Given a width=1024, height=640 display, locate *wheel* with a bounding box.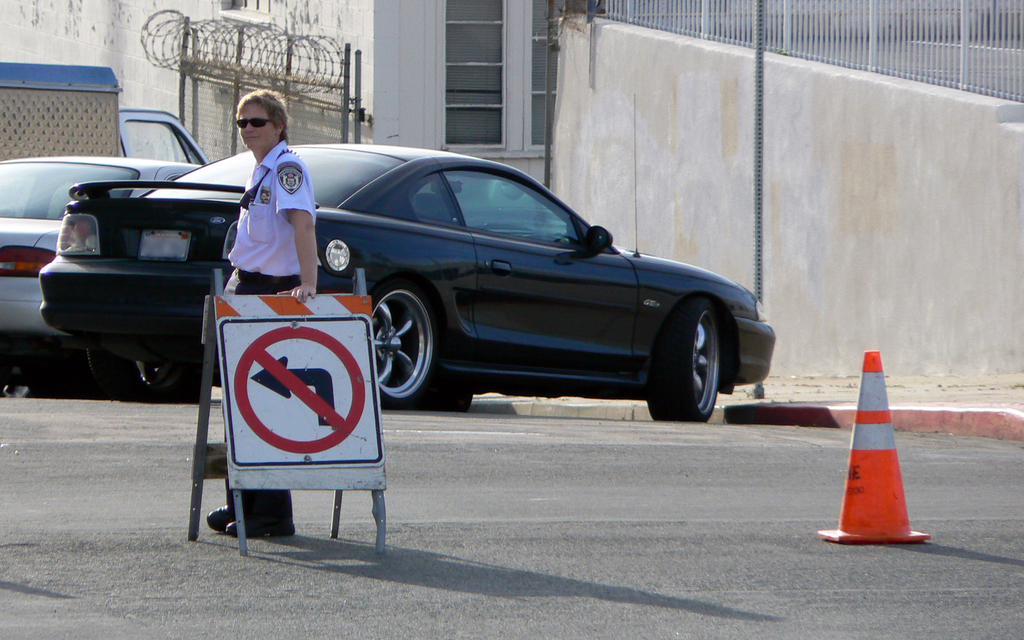
Located: (left=371, top=278, right=438, bottom=413).
